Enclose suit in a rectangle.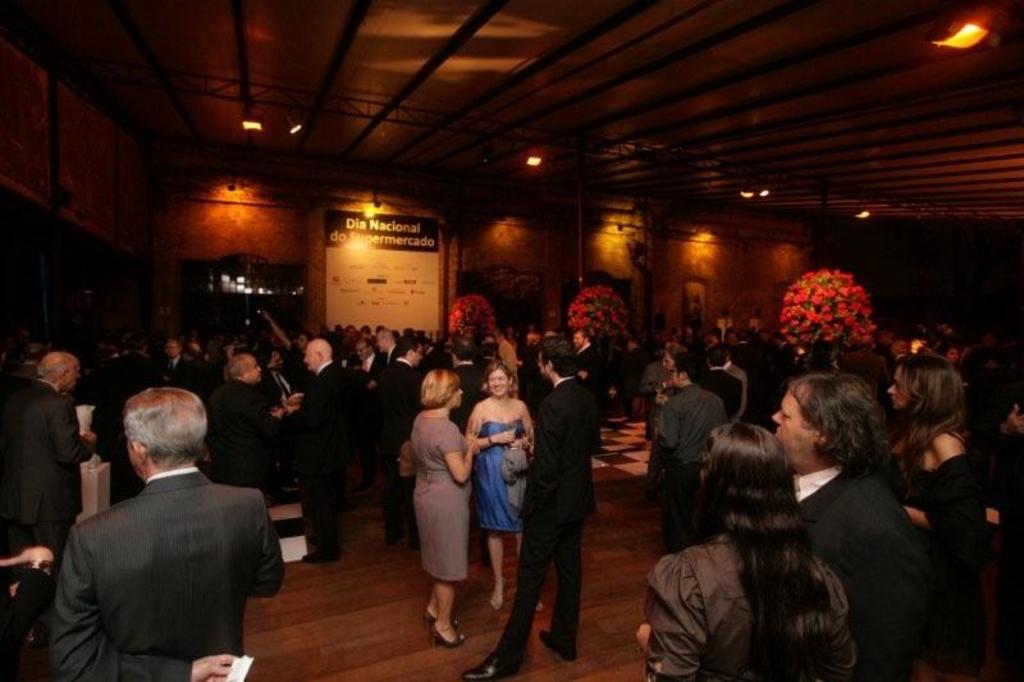
bbox=[210, 383, 276, 490].
